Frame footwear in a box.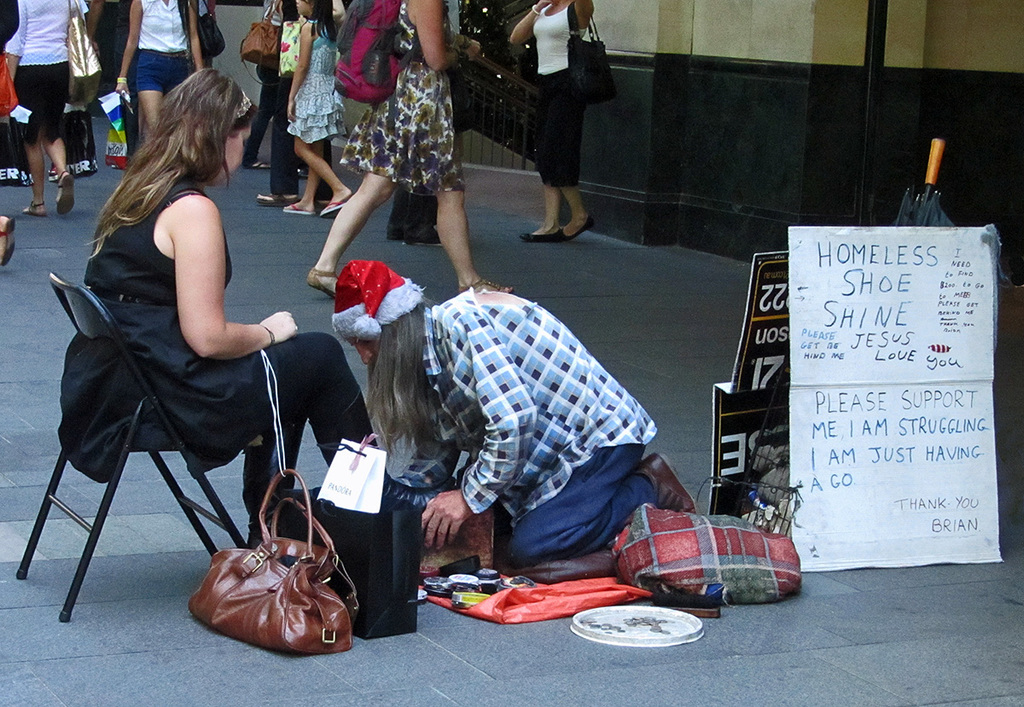
left=26, top=201, right=50, bottom=216.
